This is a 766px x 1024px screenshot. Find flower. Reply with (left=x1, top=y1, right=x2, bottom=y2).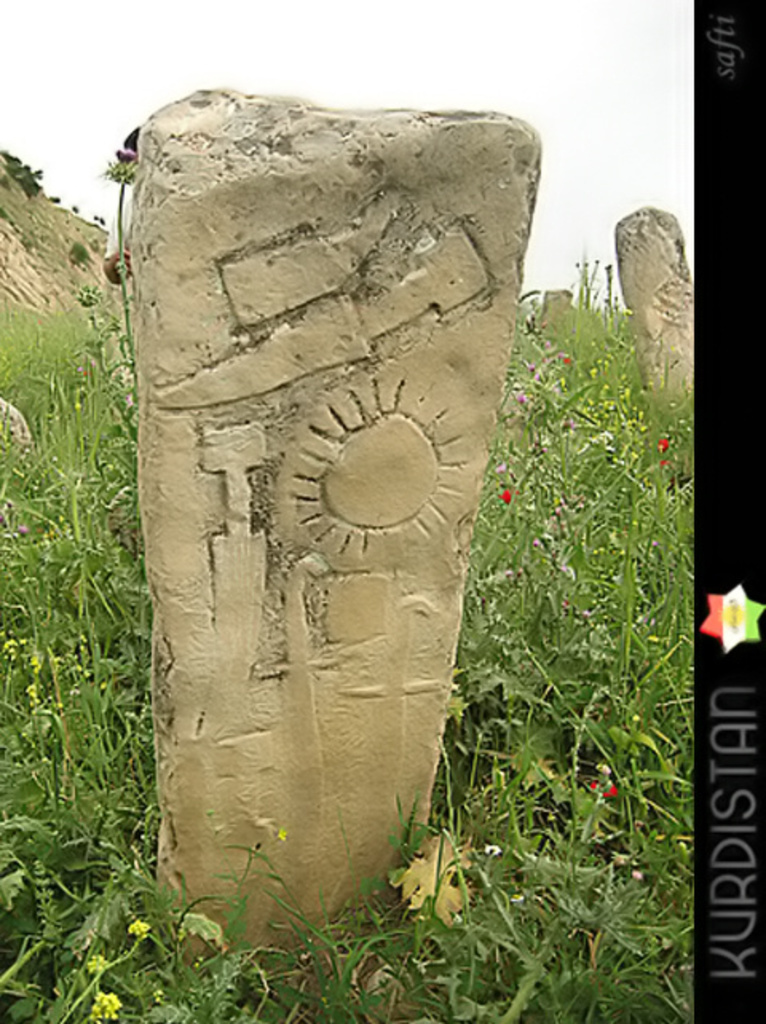
(left=88, top=987, right=121, bottom=1021).
